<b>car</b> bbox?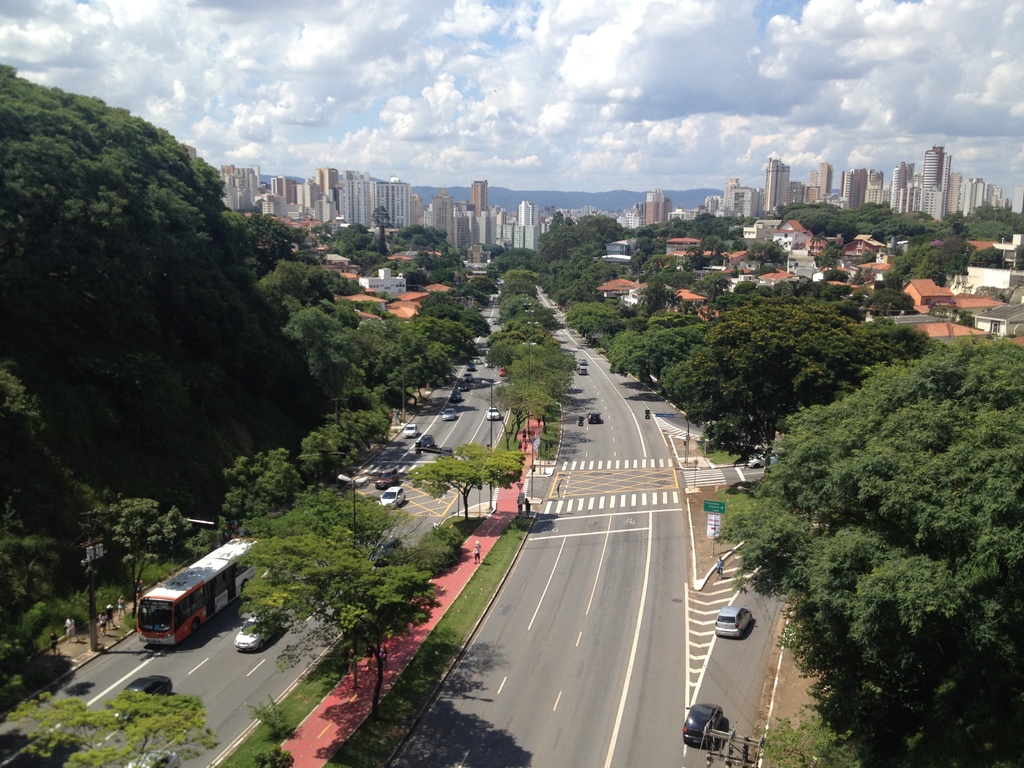
box=[402, 422, 417, 438]
